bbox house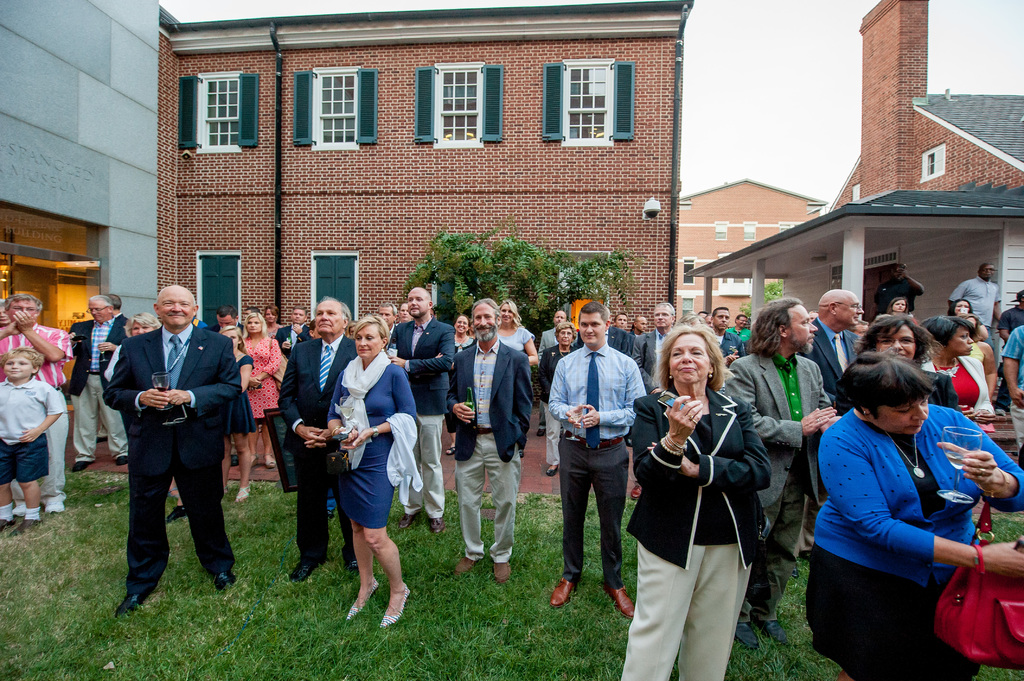
[x1=0, y1=0, x2=694, y2=336]
